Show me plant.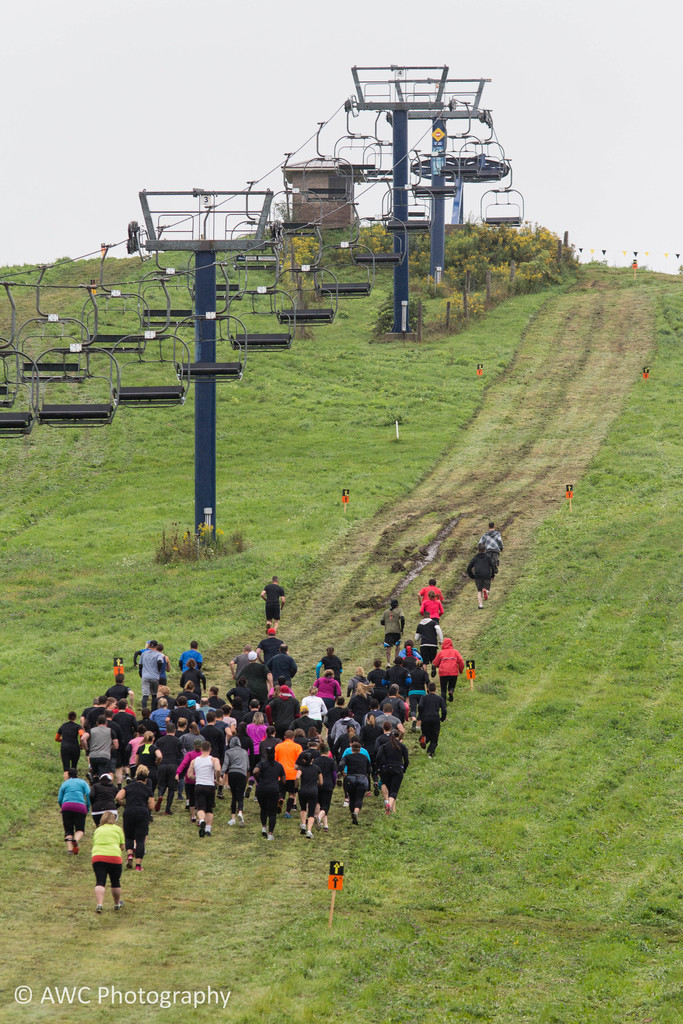
plant is here: l=339, t=223, r=422, b=273.
